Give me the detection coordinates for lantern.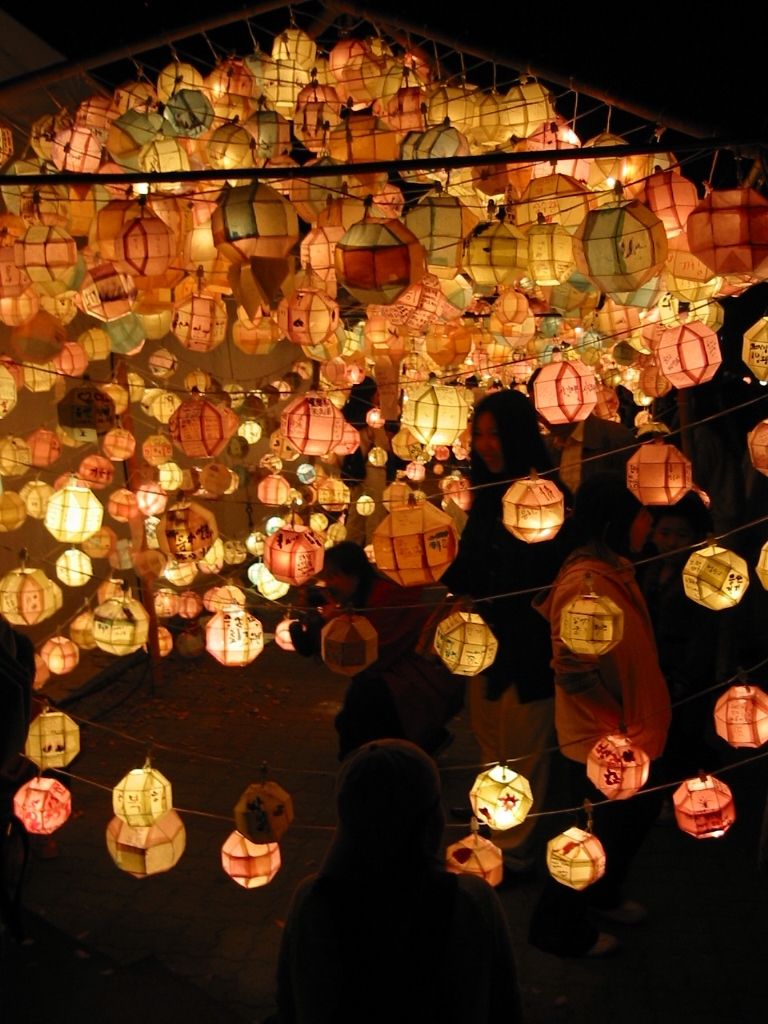
672/773/736/837.
